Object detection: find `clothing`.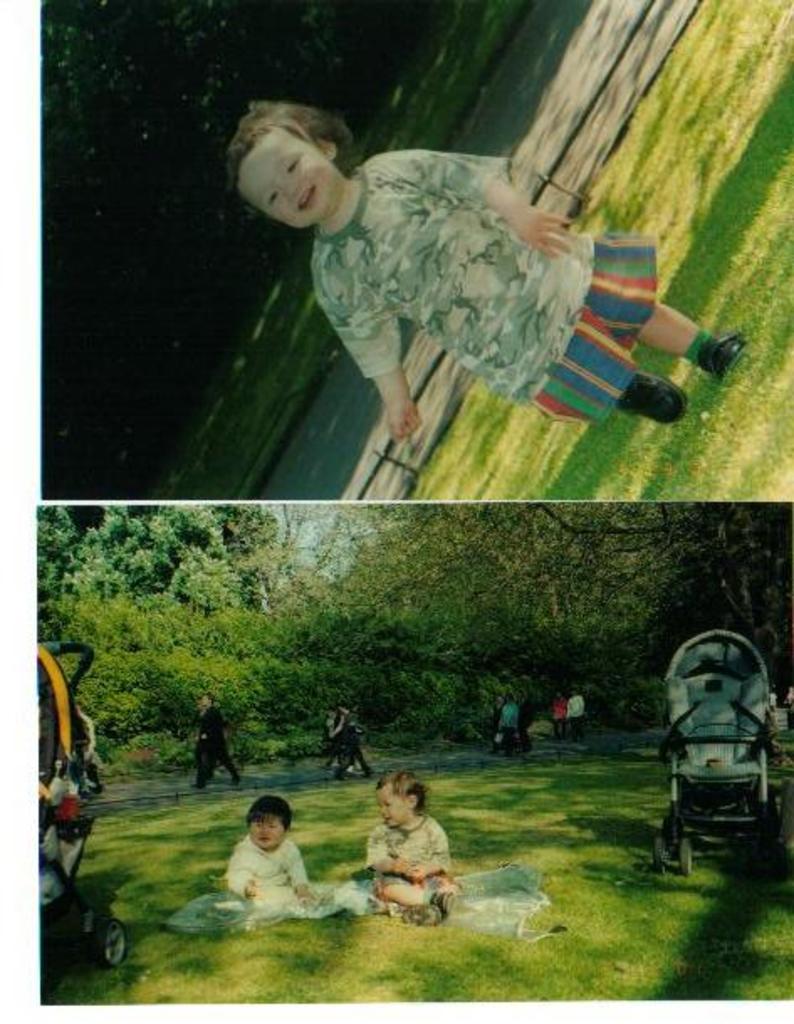
detection(561, 692, 588, 720).
